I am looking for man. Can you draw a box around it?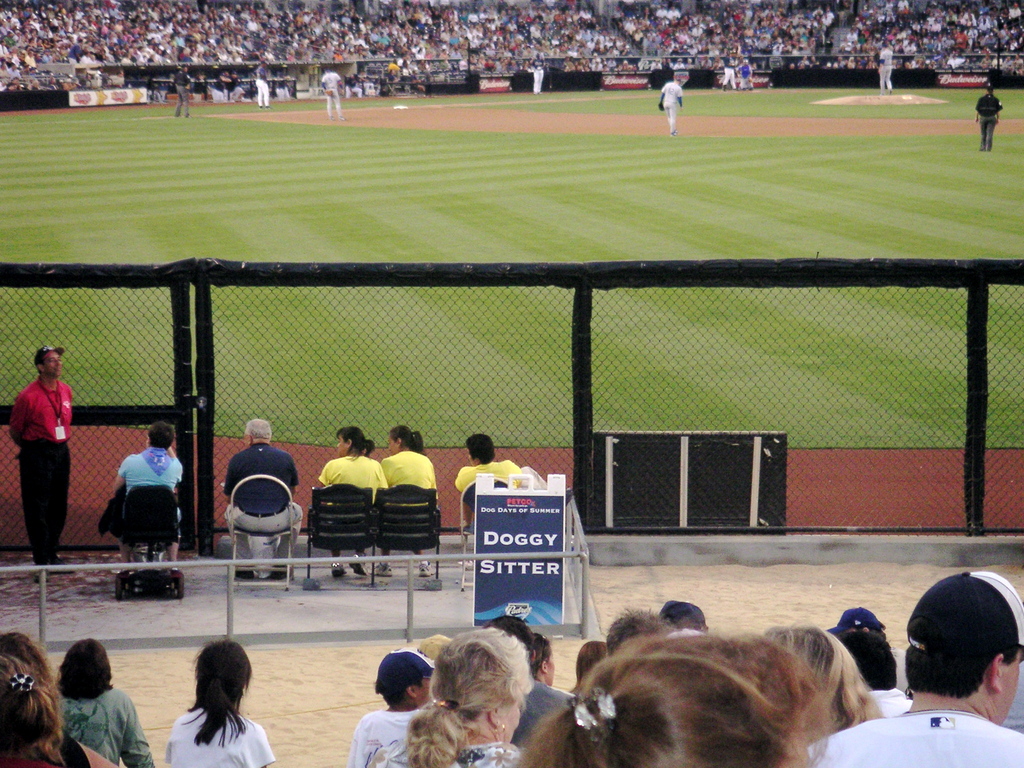
Sure, the bounding box is 822:604:888:641.
